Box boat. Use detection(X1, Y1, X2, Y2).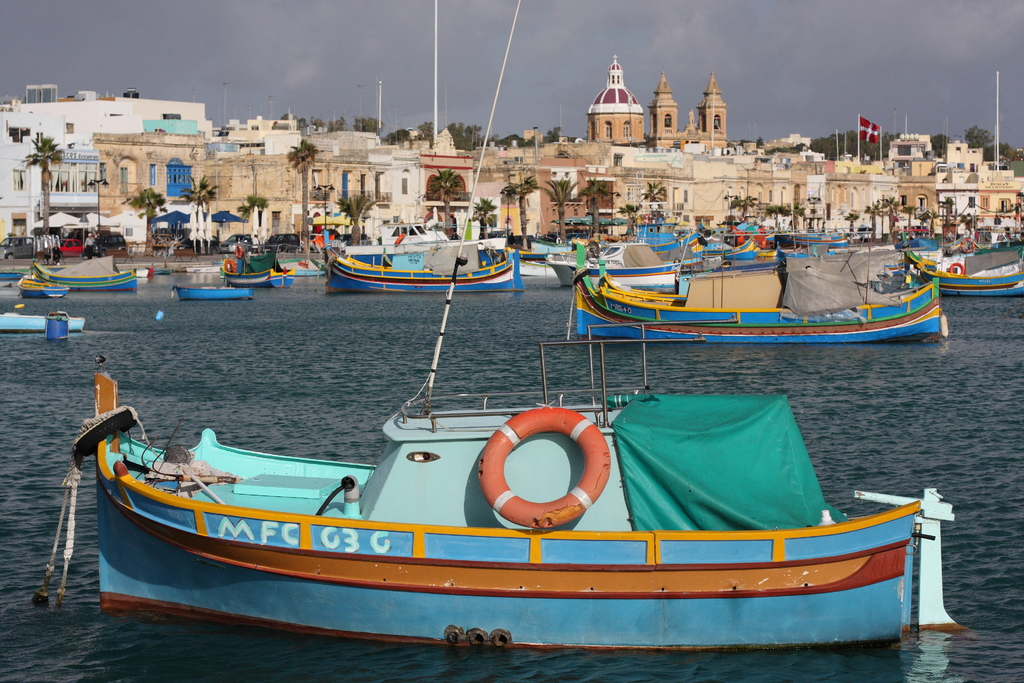
detection(563, 230, 941, 346).
